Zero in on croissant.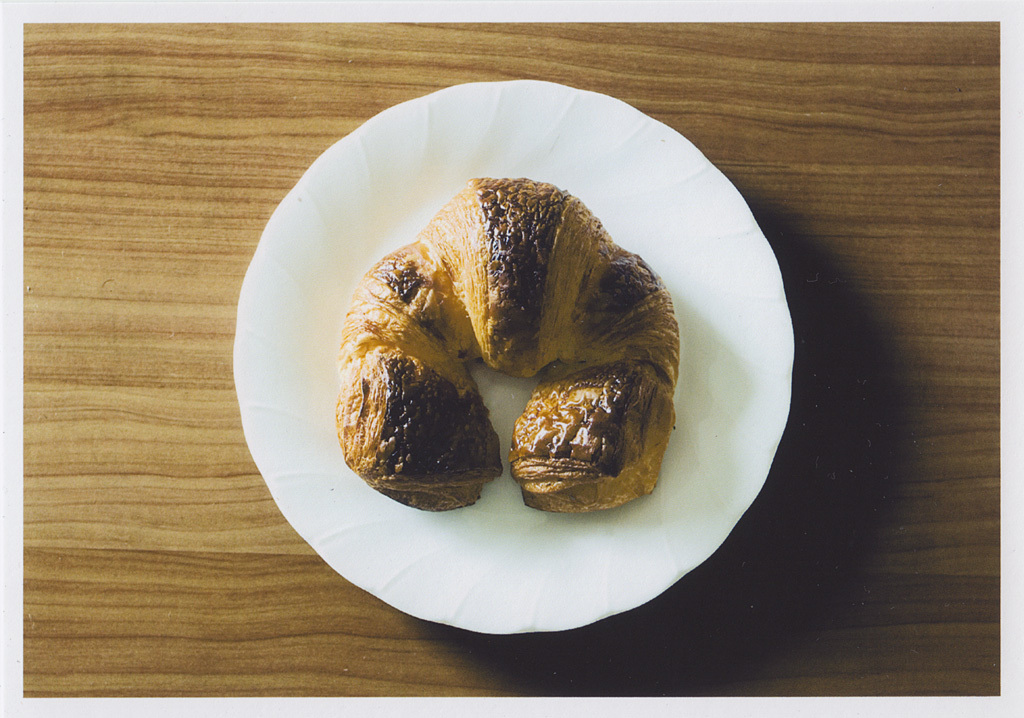
Zeroed in: (x1=332, y1=177, x2=687, y2=513).
